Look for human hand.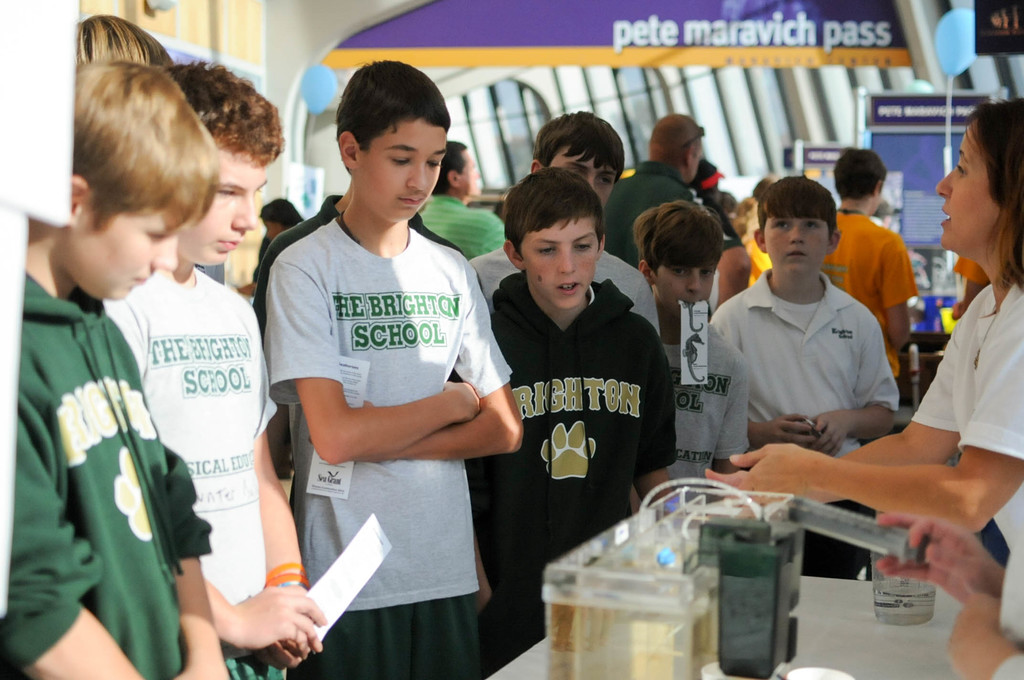
Found: locate(700, 467, 754, 524).
